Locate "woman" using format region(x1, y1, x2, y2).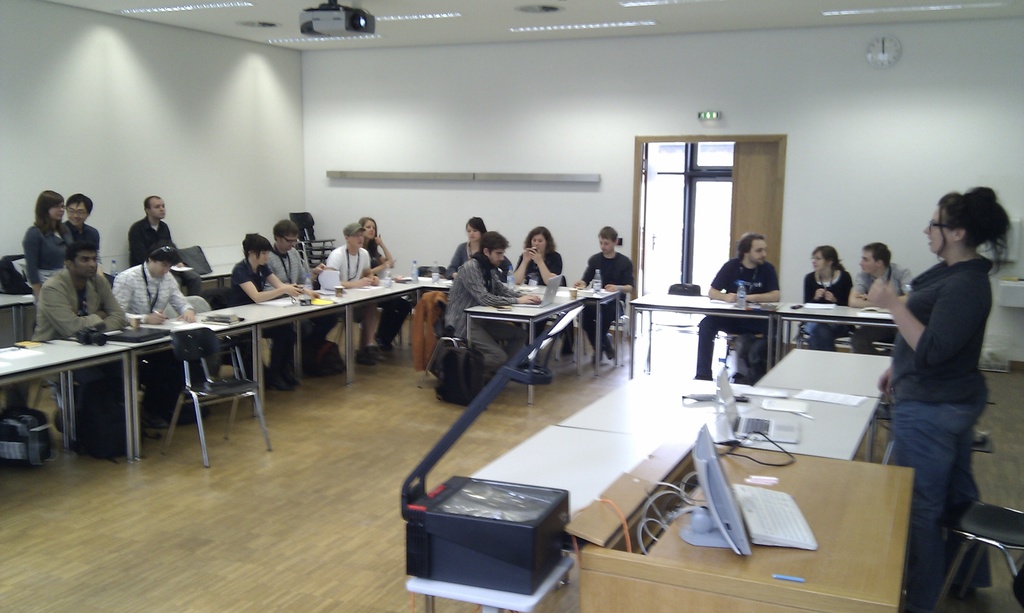
region(883, 166, 1008, 594).
